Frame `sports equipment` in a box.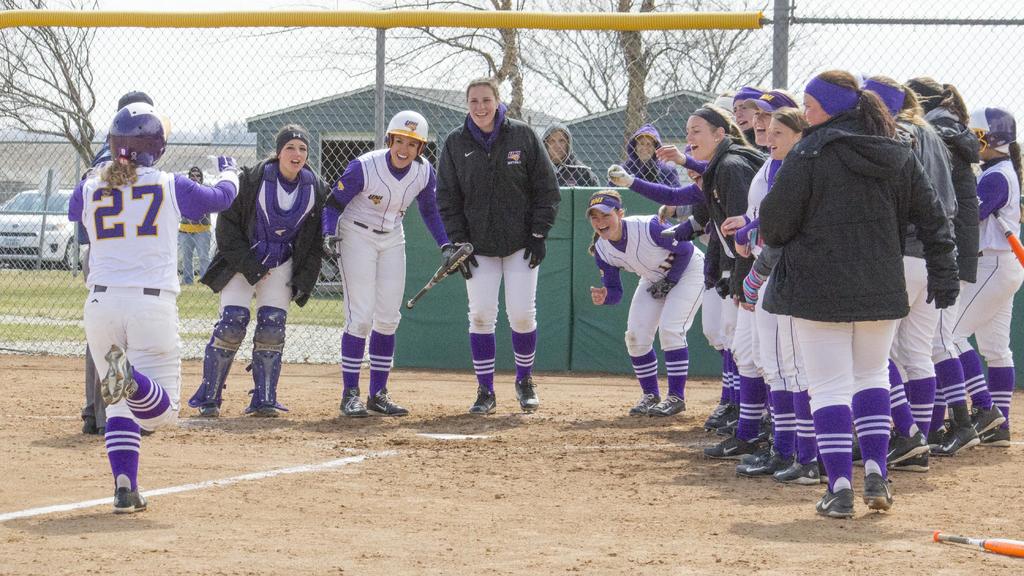
[97,339,126,404].
